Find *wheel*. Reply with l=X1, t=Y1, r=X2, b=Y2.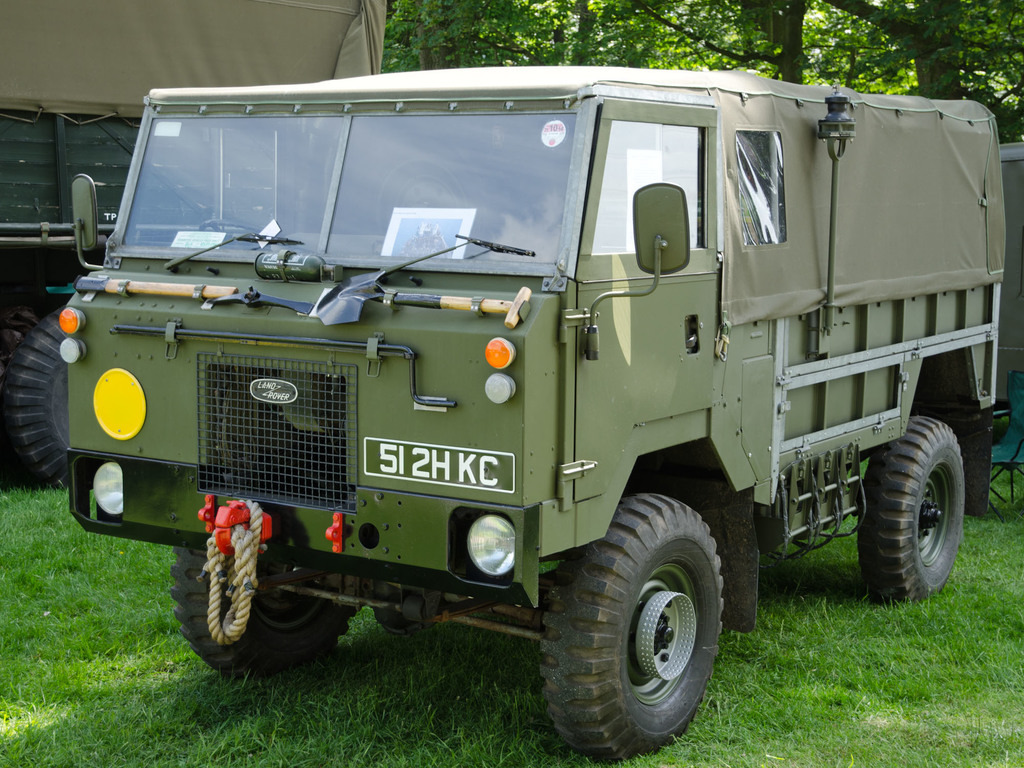
l=537, t=493, r=752, b=745.
